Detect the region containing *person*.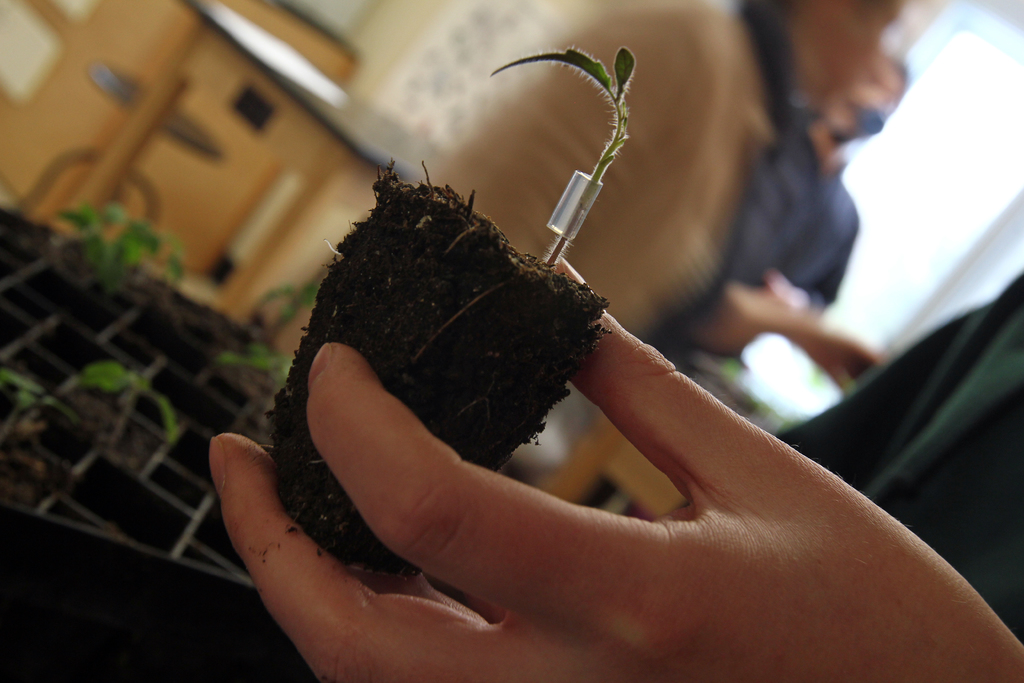
123 31 993 668.
